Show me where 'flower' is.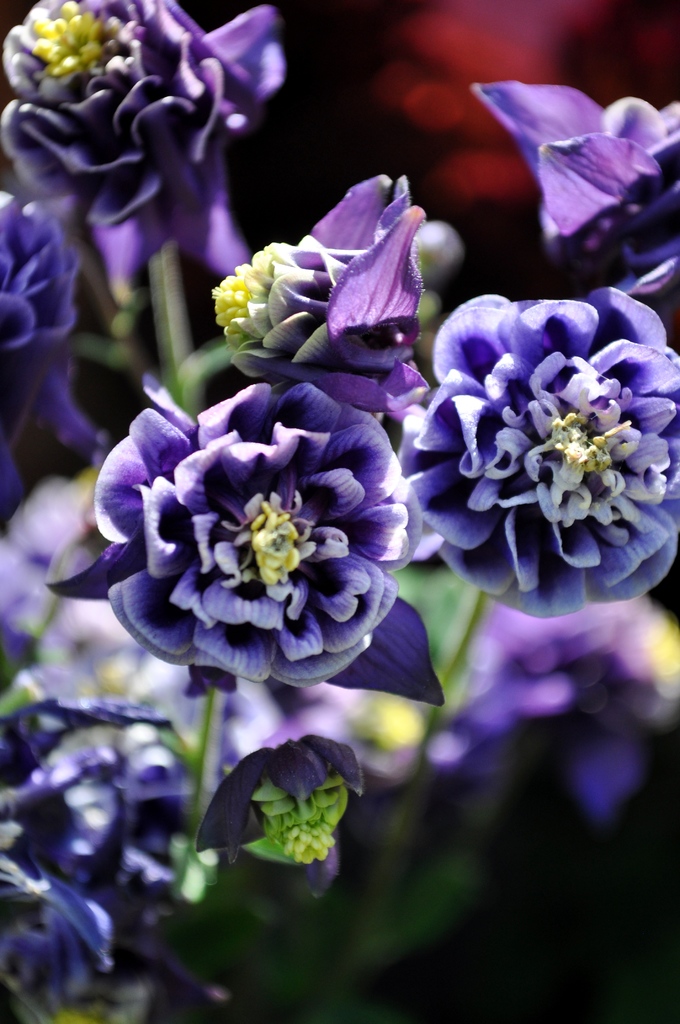
'flower' is at bbox=[210, 170, 428, 420].
